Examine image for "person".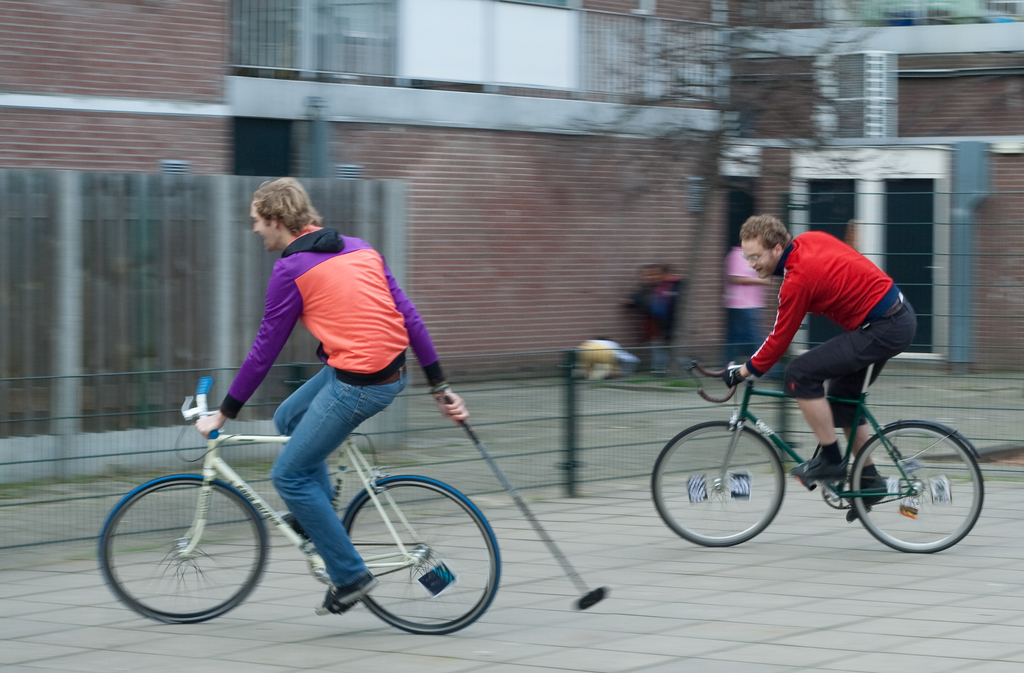
Examination result: 570:336:641:379.
